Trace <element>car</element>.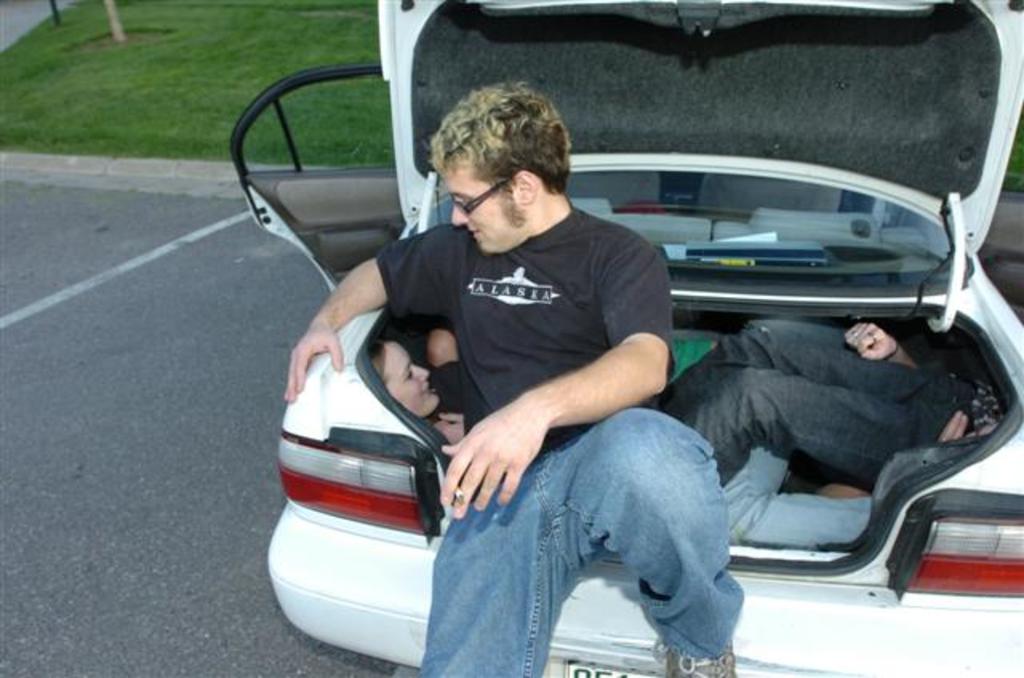
Traced to region(246, 13, 1013, 673).
